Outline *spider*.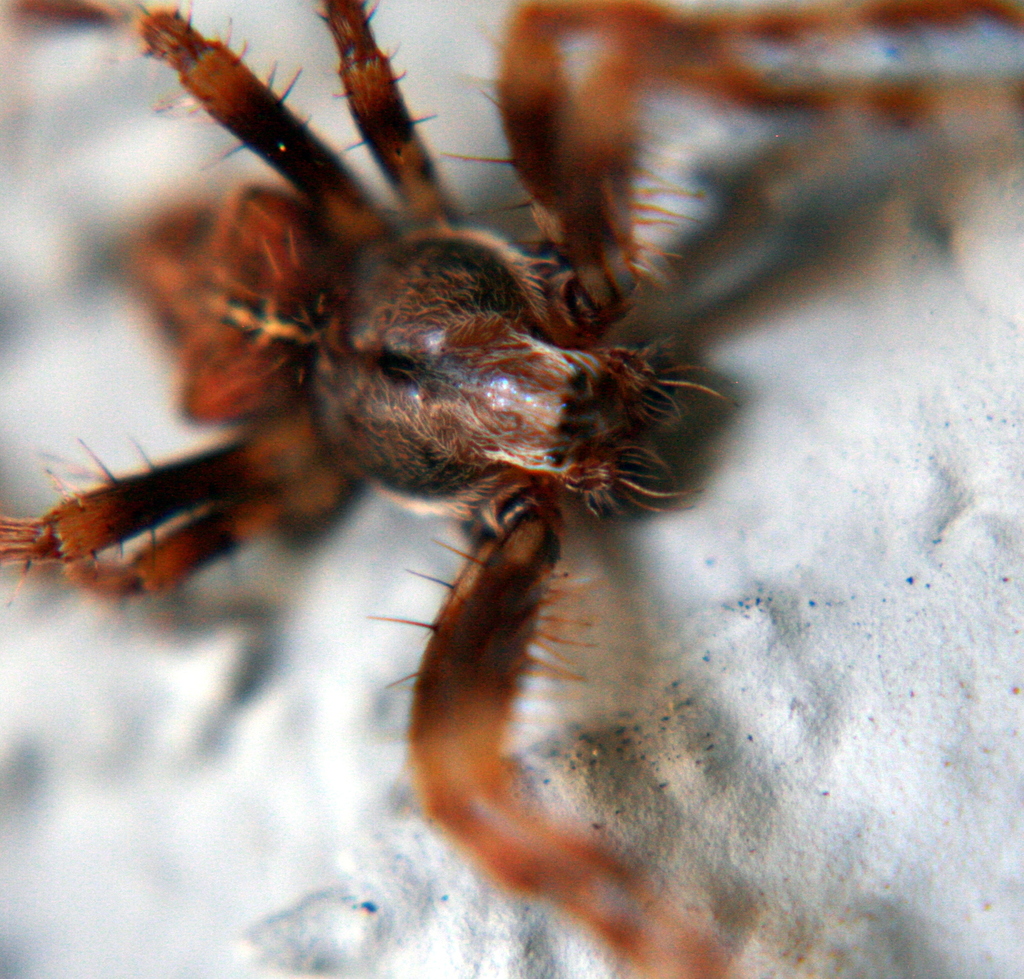
Outline: 0:0:1023:978.
